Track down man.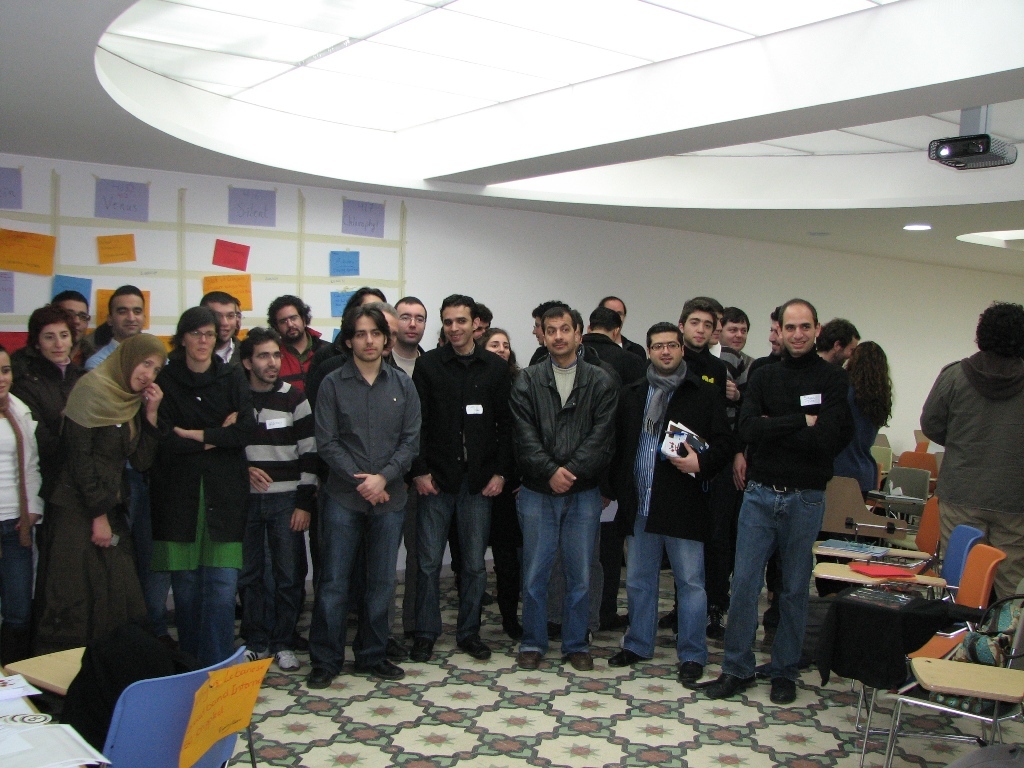
Tracked to [816,319,858,371].
